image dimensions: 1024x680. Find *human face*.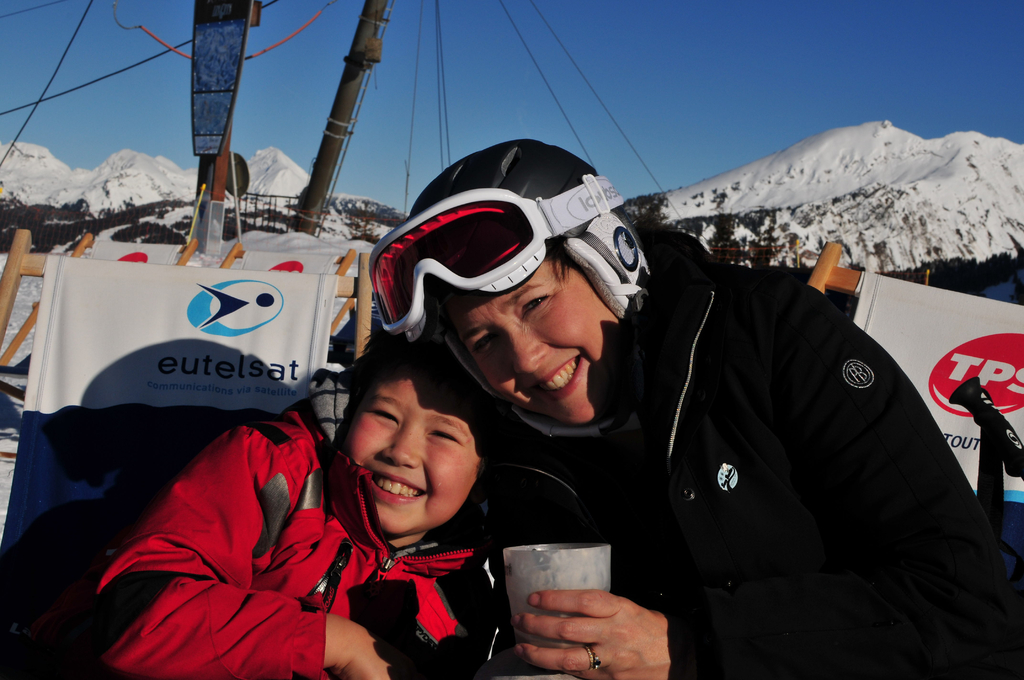
{"x1": 454, "y1": 261, "x2": 615, "y2": 426}.
